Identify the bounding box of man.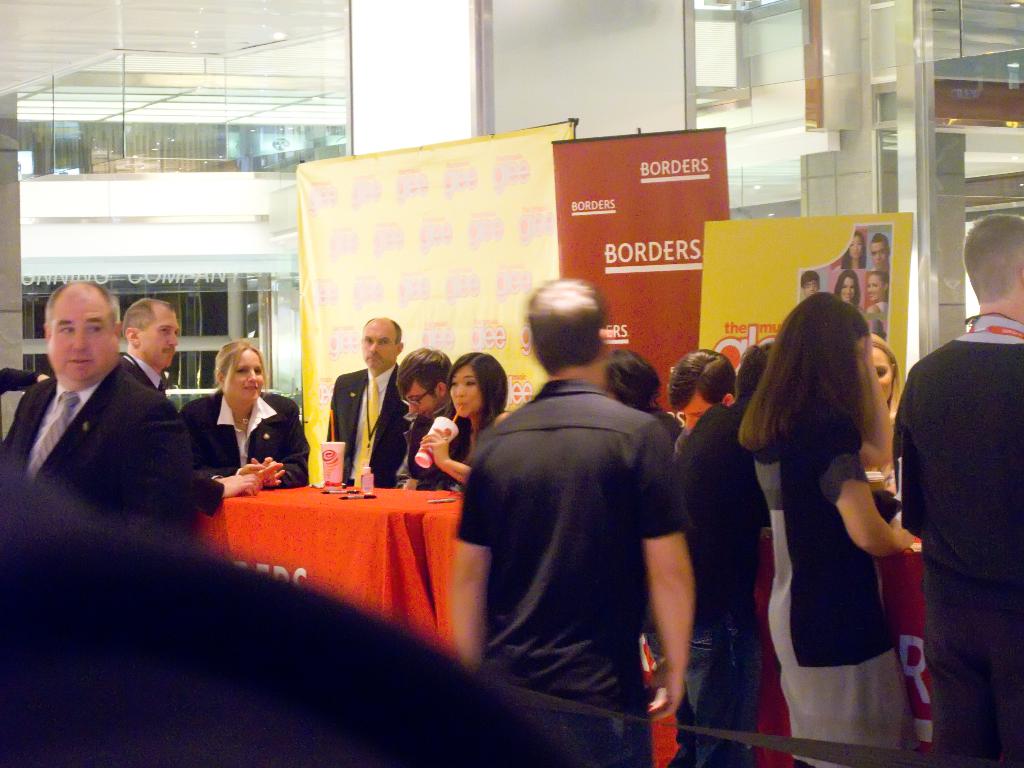
pyautogui.locateOnScreen(0, 276, 207, 540).
